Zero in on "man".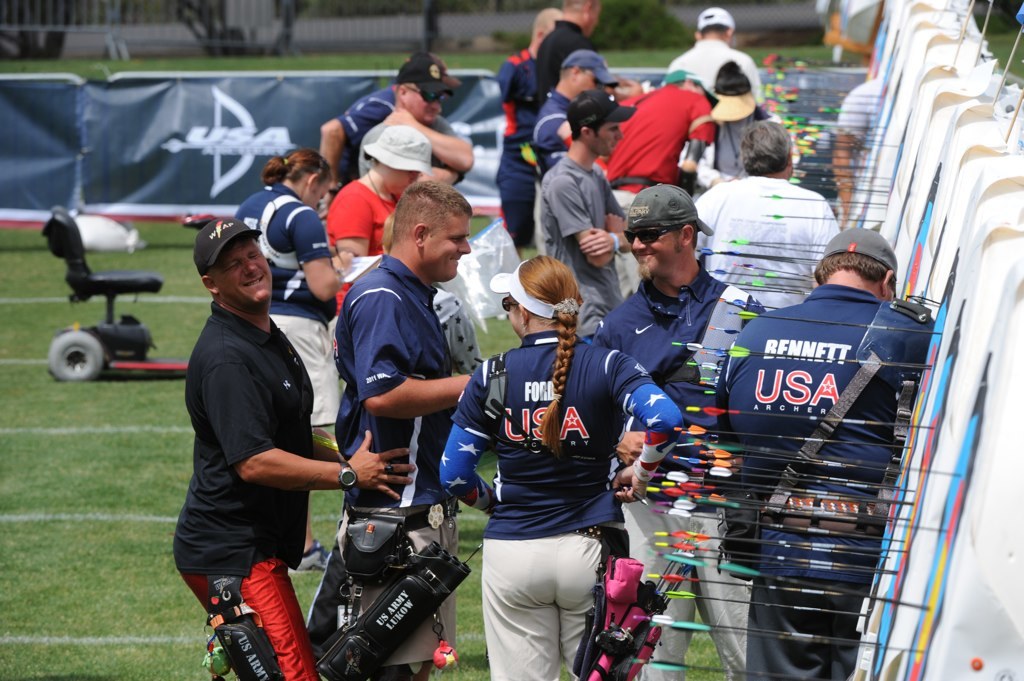
Zeroed in: [x1=180, y1=209, x2=403, y2=680].
